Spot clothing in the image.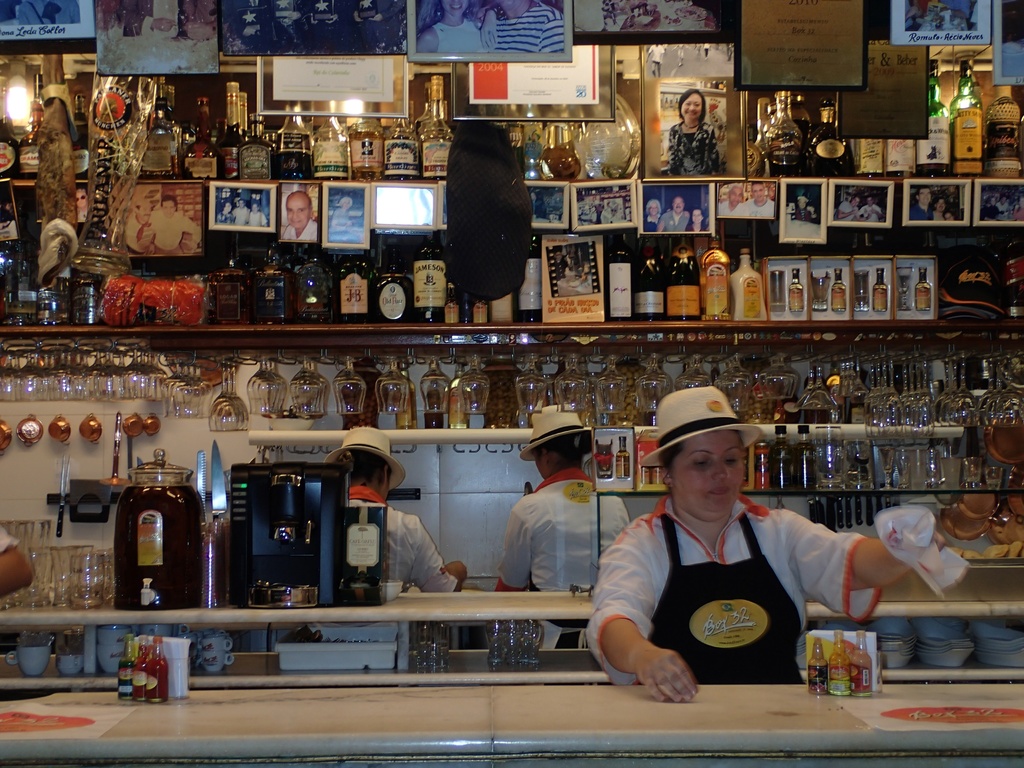
clothing found at locate(686, 220, 708, 230).
